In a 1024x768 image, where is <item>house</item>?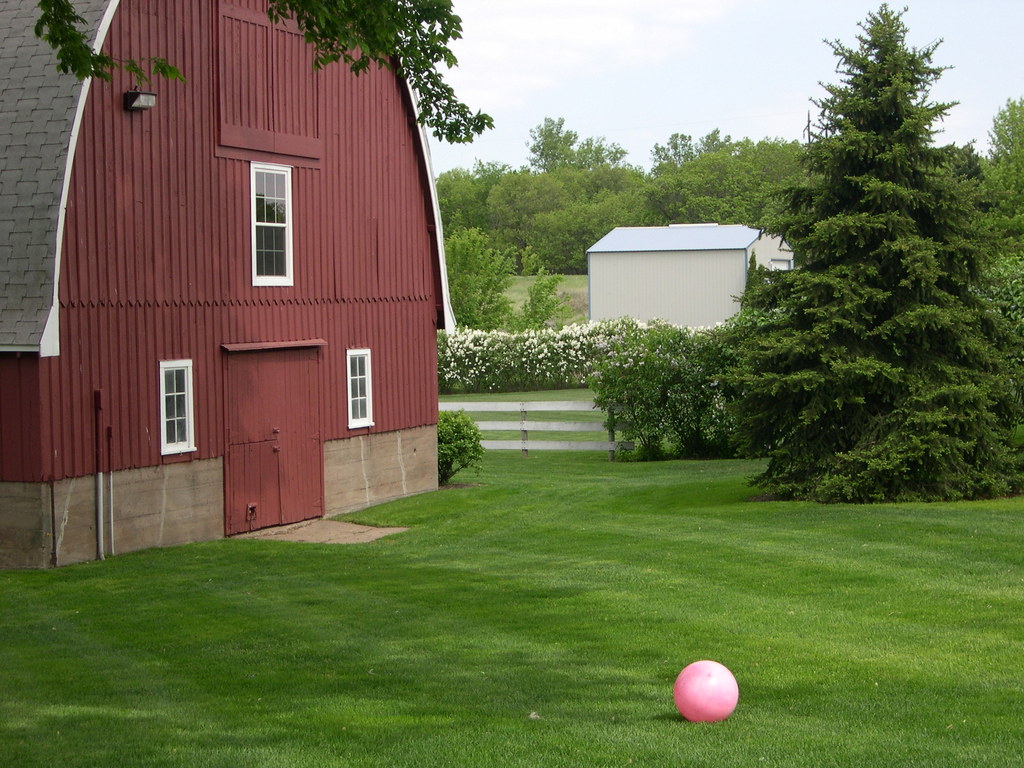
(0,0,456,564).
